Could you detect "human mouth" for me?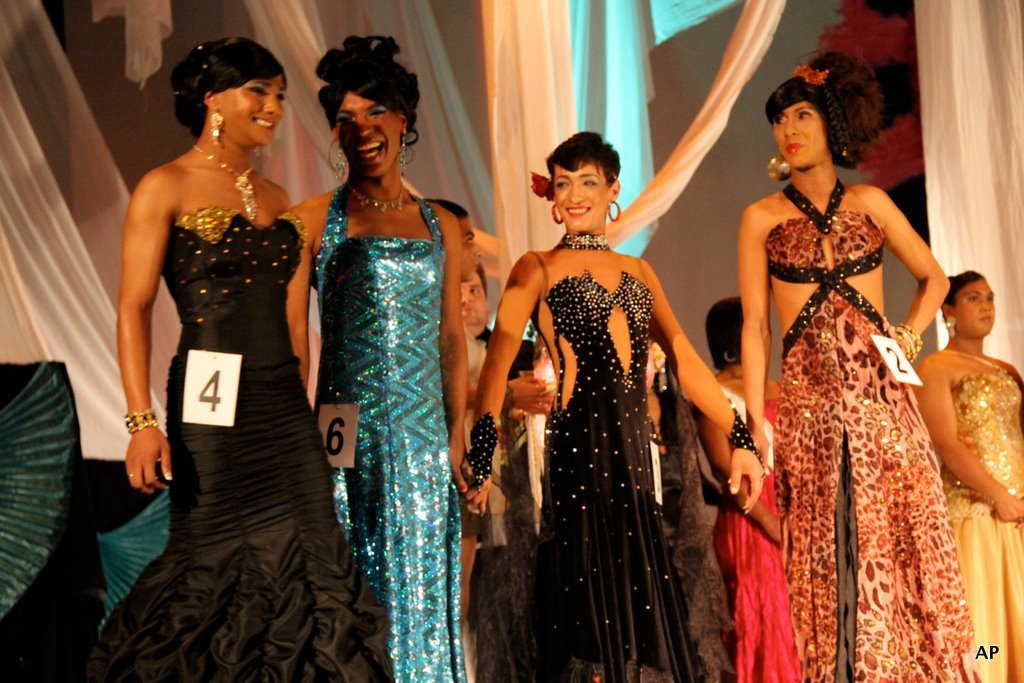
Detection result: BBox(558, 202, 593, 220).
